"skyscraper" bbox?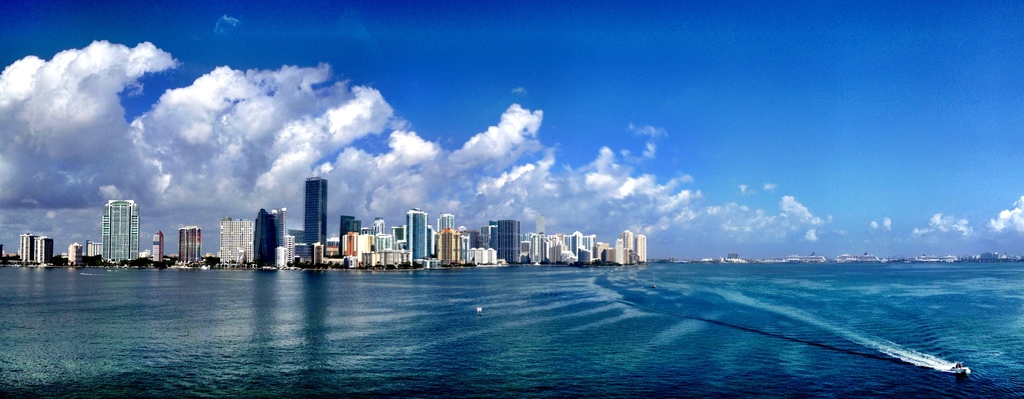
box(154, 228, 164, 261)
